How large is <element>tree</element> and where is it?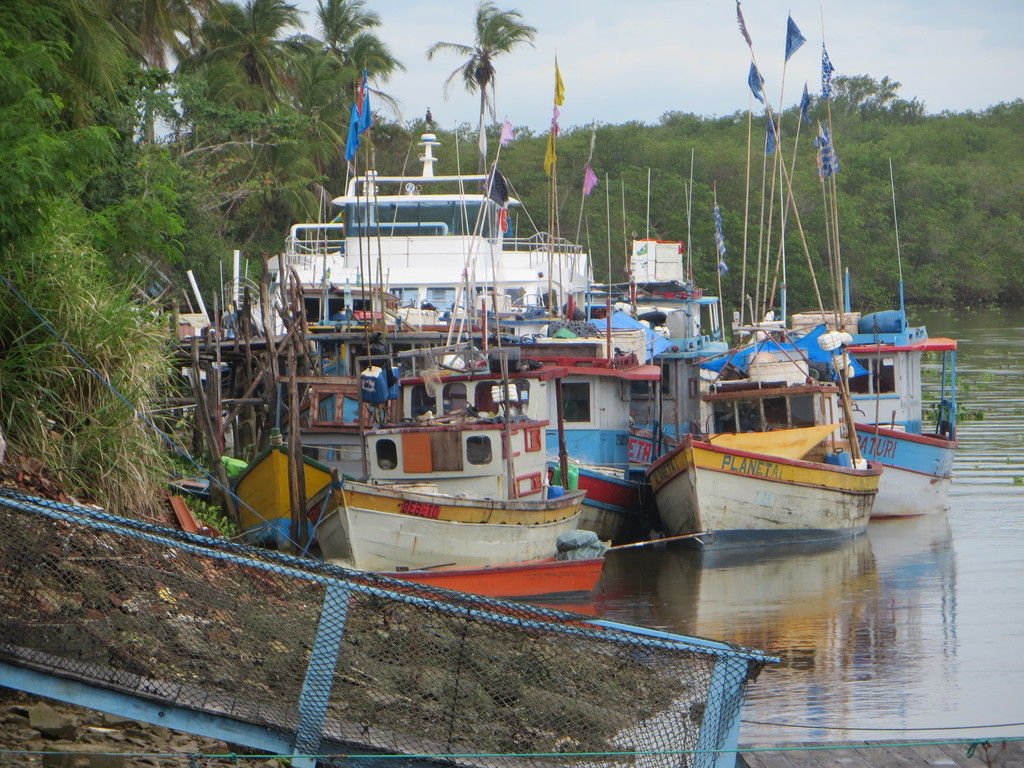
Bounding box: region(834, 73, 940, 122).
